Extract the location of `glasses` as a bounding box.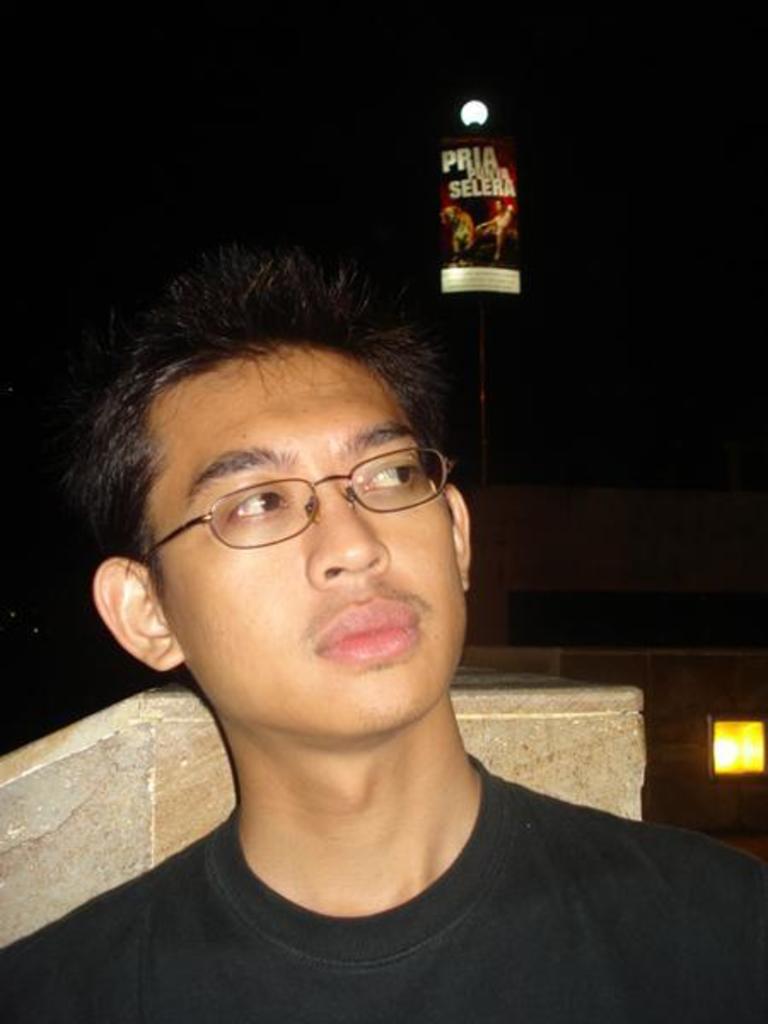
bbox=(131, 447, 452, 567).
